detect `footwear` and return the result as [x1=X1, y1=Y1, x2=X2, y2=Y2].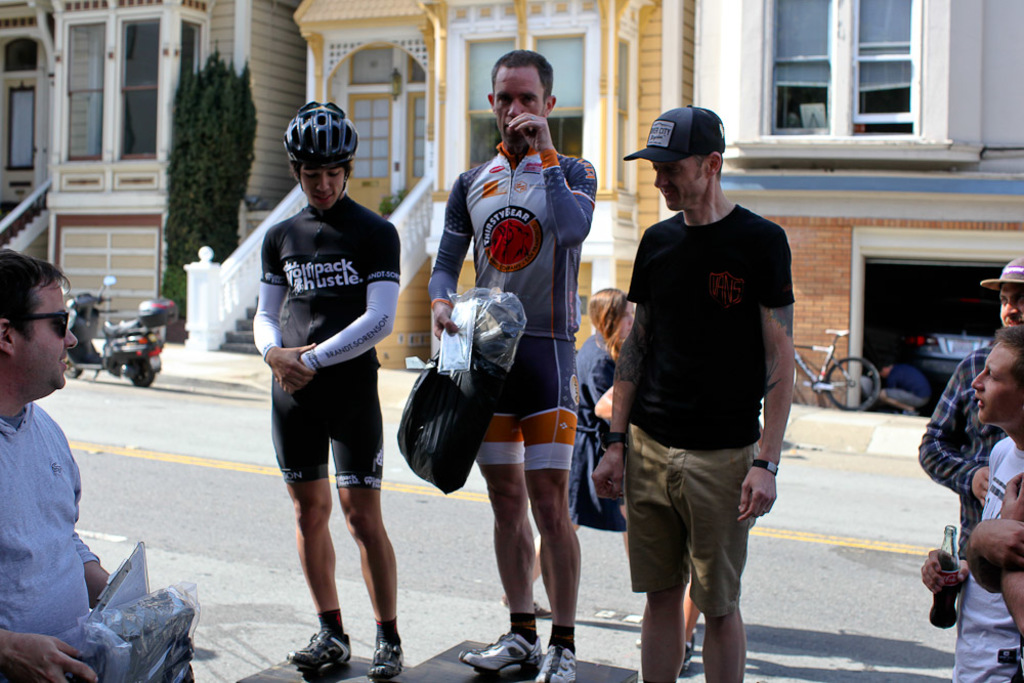
[x1=374, y1=638, x2=407, y2=682].
